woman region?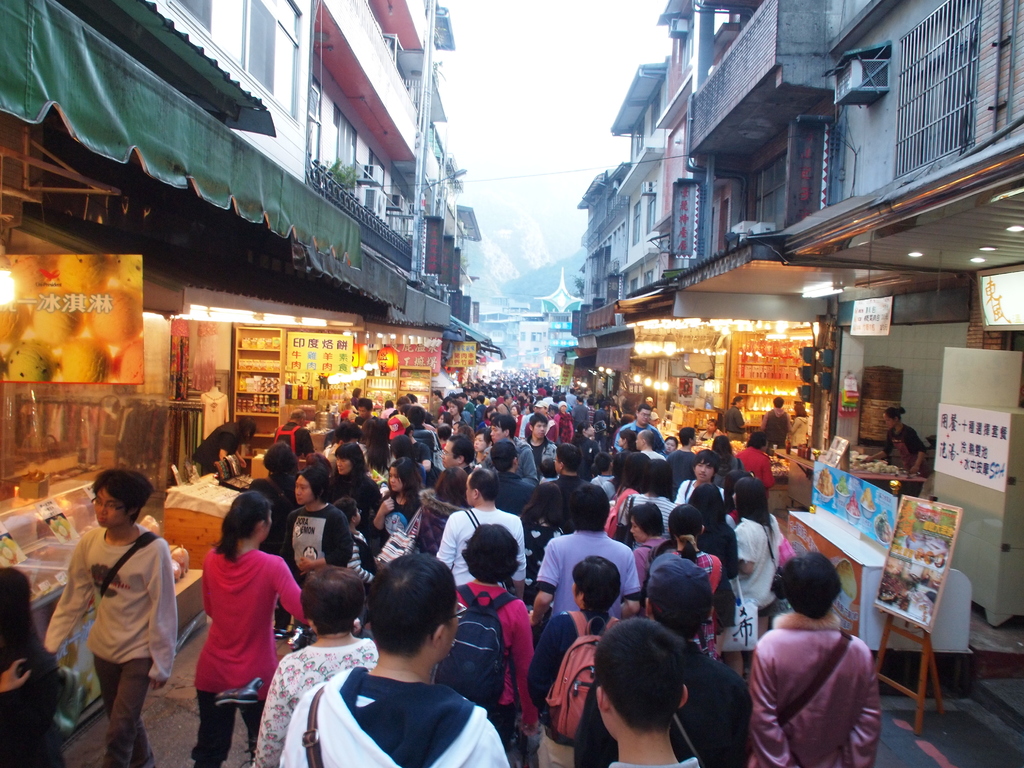
<bbox>404, 405, 440, 468</bbox>
